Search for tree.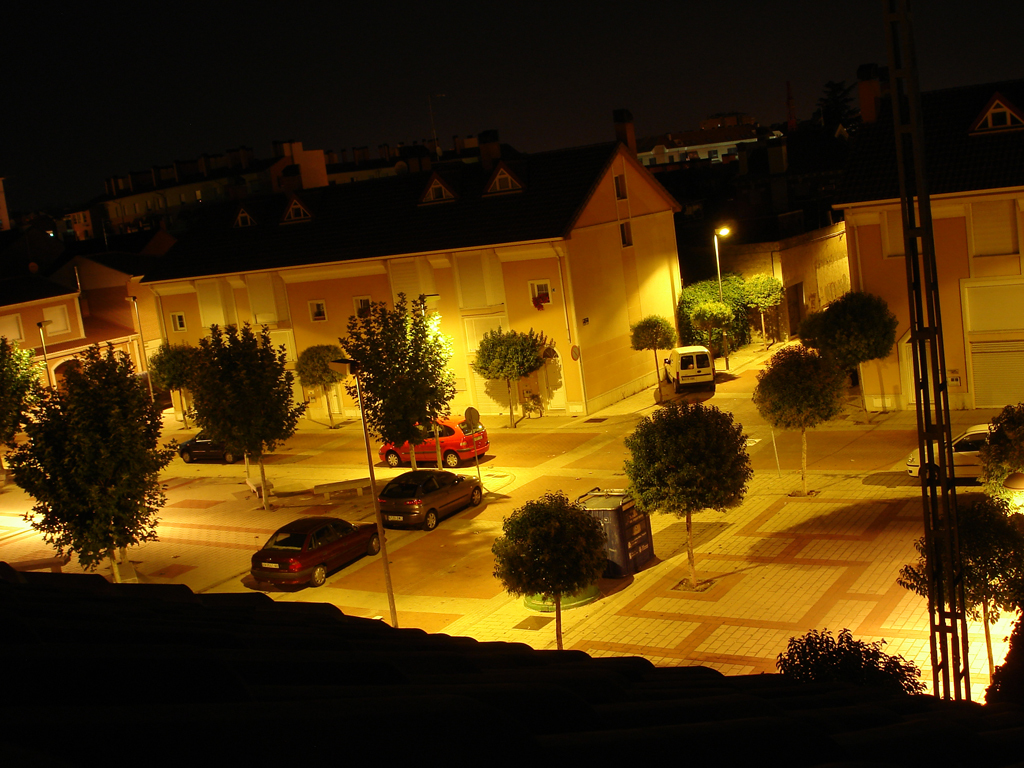
Found at 0,336,37,484.
